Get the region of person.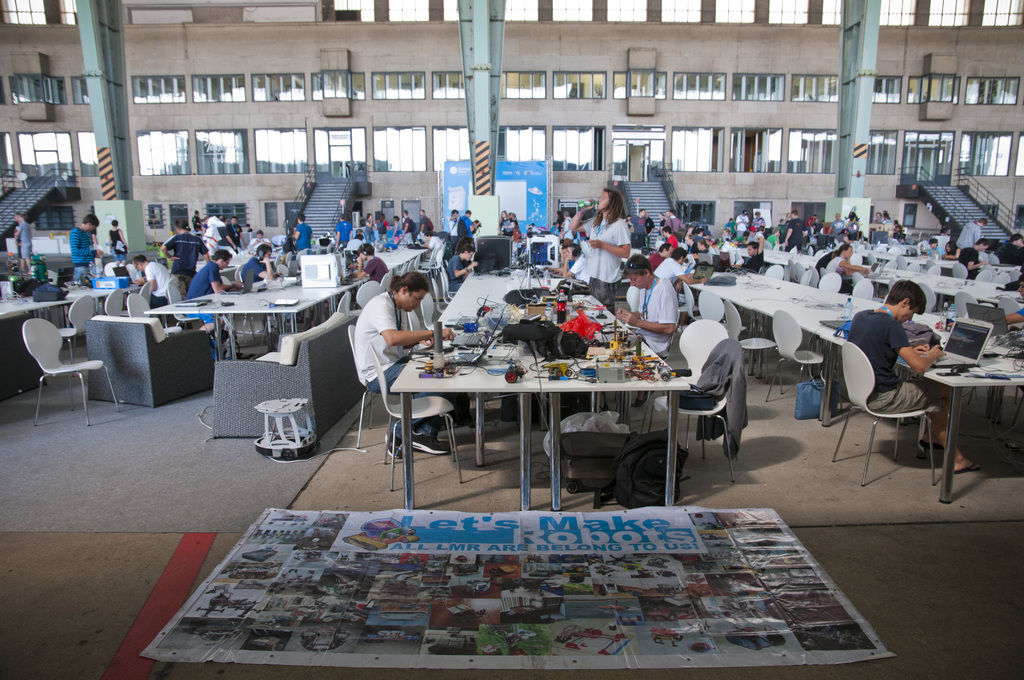
(667,210,681,235).
